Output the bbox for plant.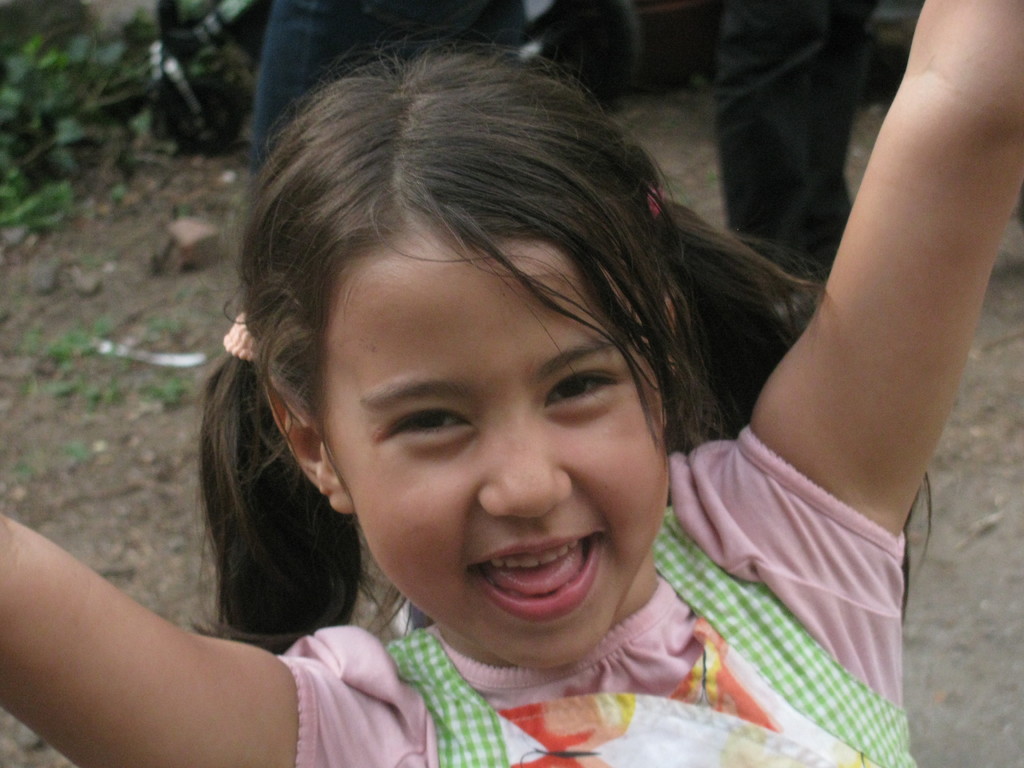
(left=66, top=315, right=116, bottom=358).
